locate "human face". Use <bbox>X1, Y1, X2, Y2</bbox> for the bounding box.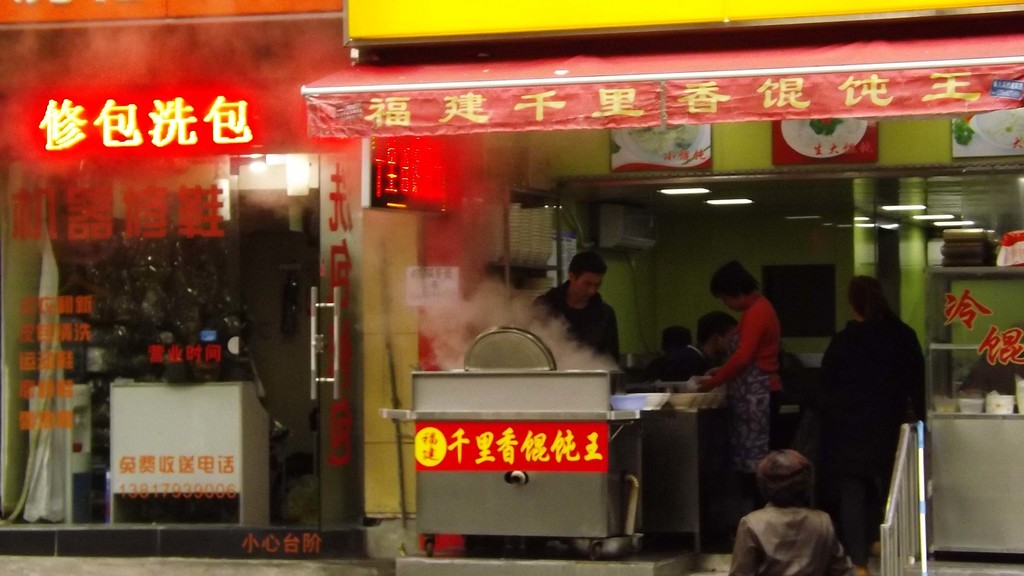
<bbox>715, 323, 729, 357</bbox>.
